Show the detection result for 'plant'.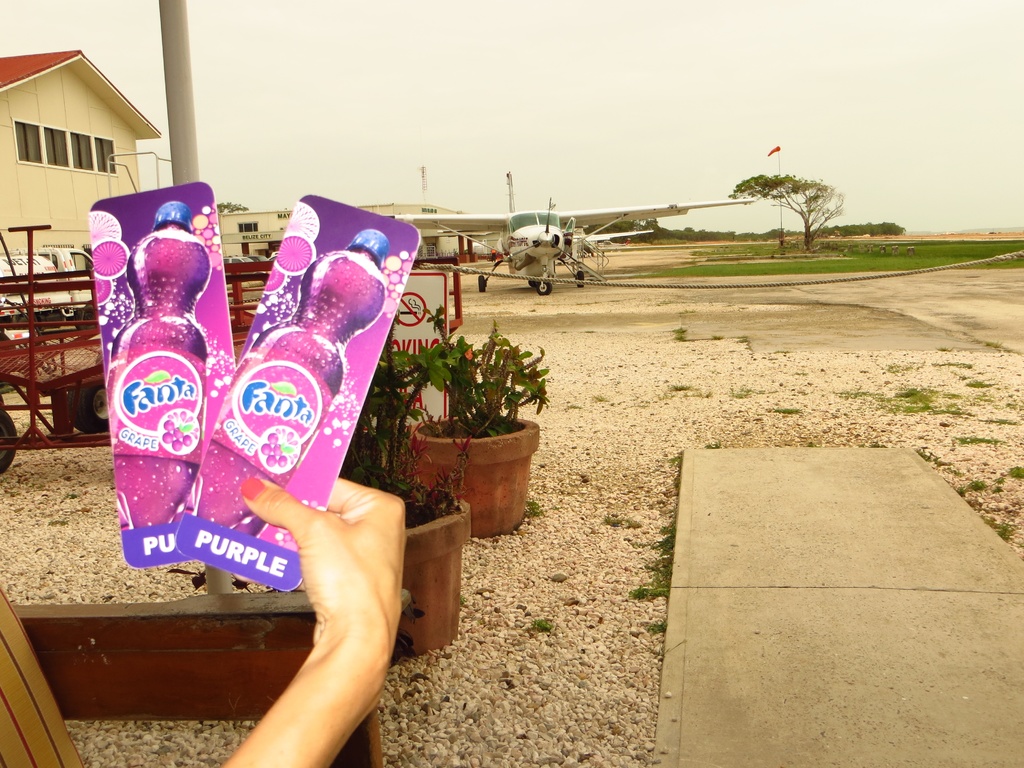
528,614,557,632.
